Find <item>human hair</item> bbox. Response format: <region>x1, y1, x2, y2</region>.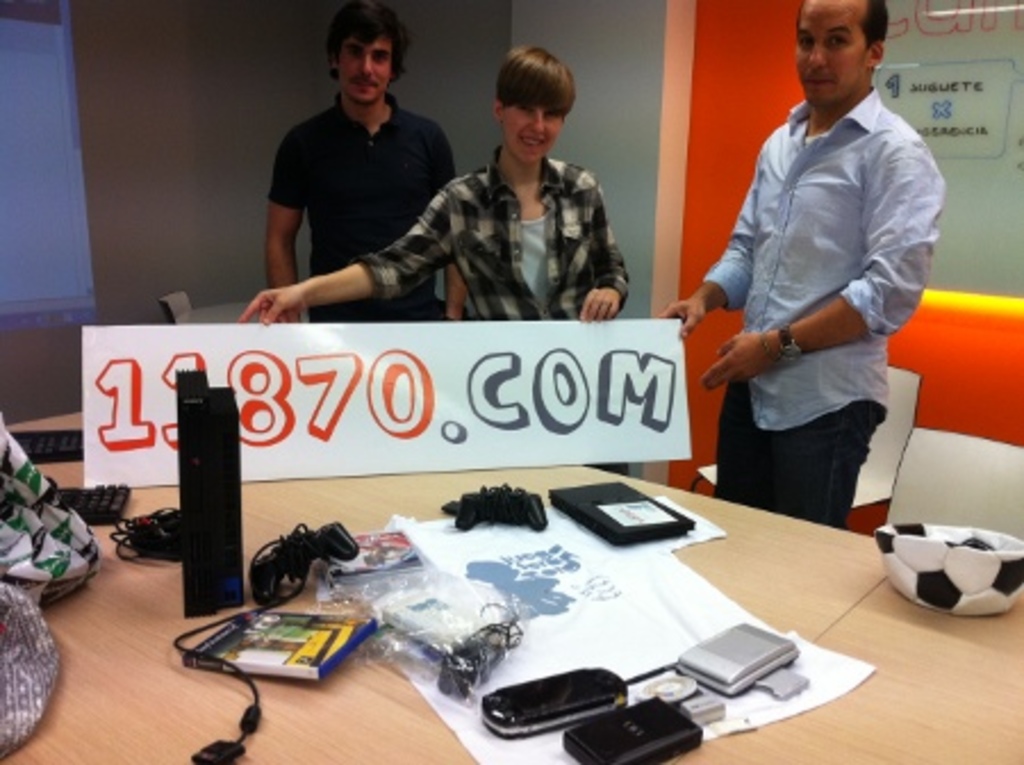
<region>485, 39, 576, 134</region>.
